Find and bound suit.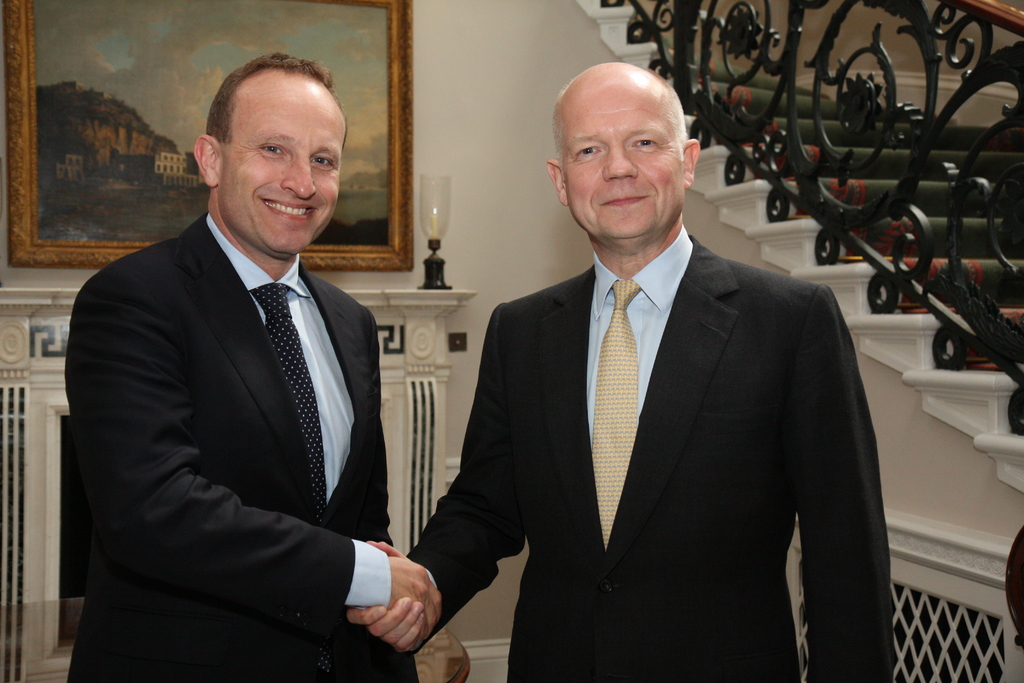
Bound: [left=406, top=227, right=892, bottom=682].
